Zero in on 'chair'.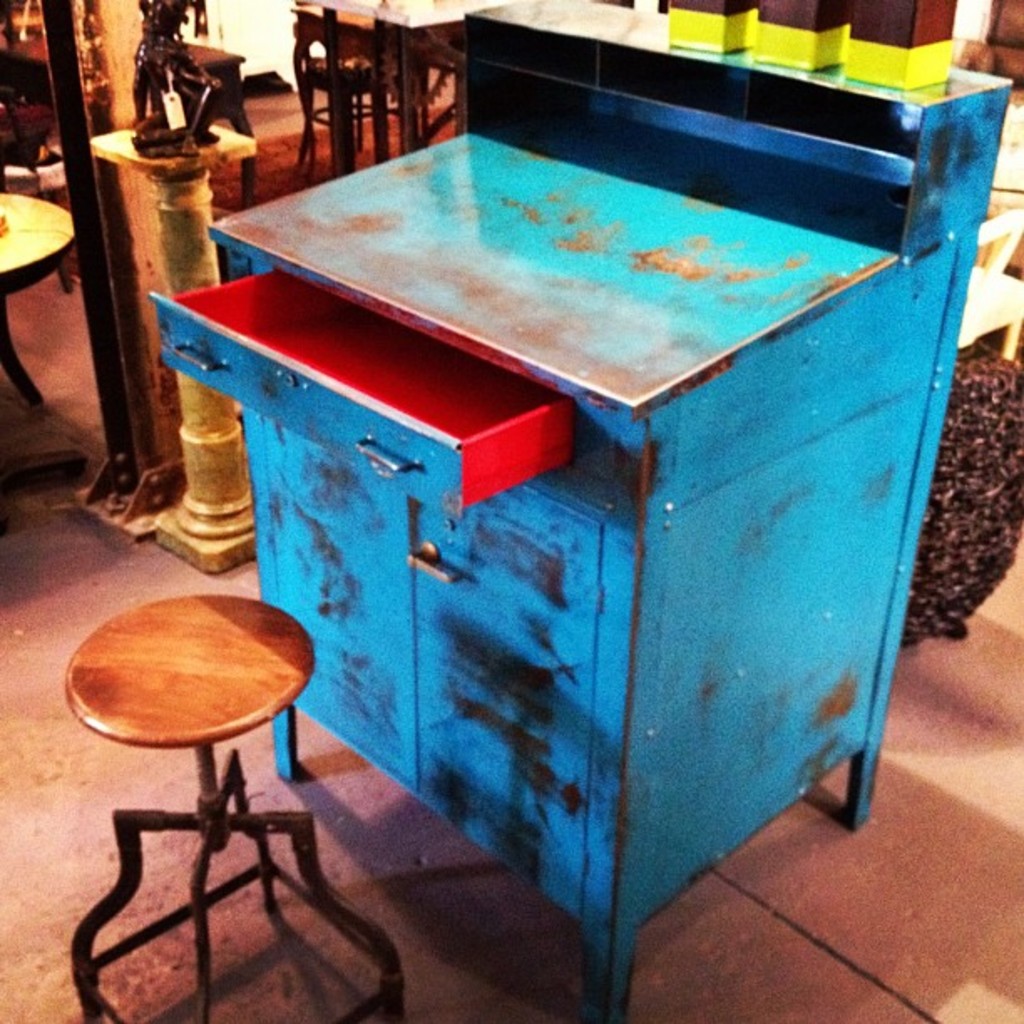
Zeroed in: [x1=954, y1=209, x2=1019, y2=358].
